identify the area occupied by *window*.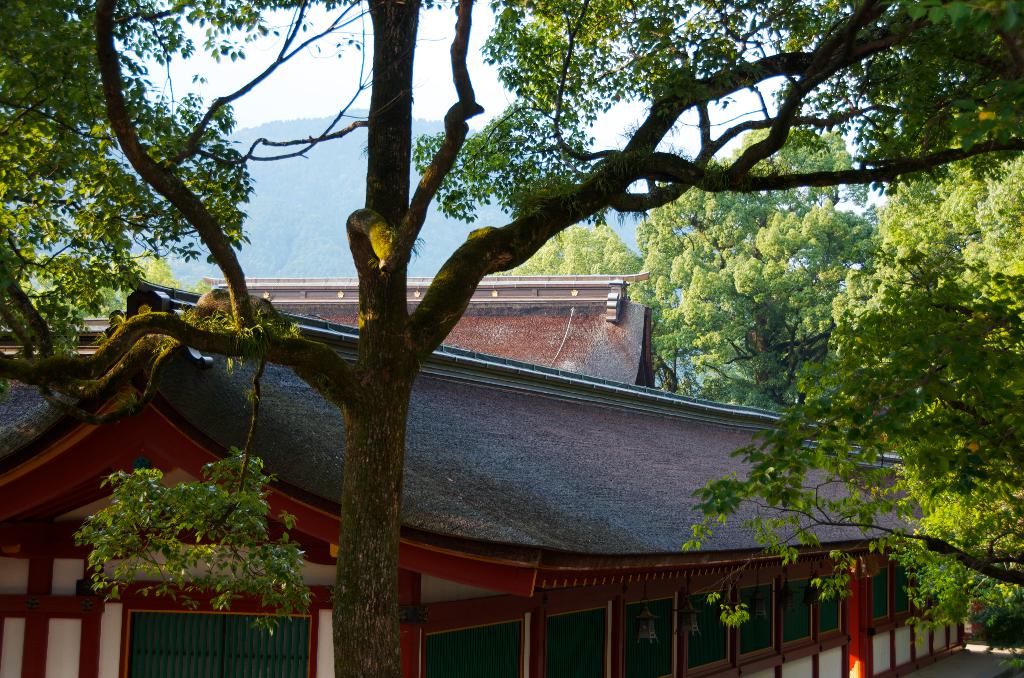
Area: 547 604 611 677.
